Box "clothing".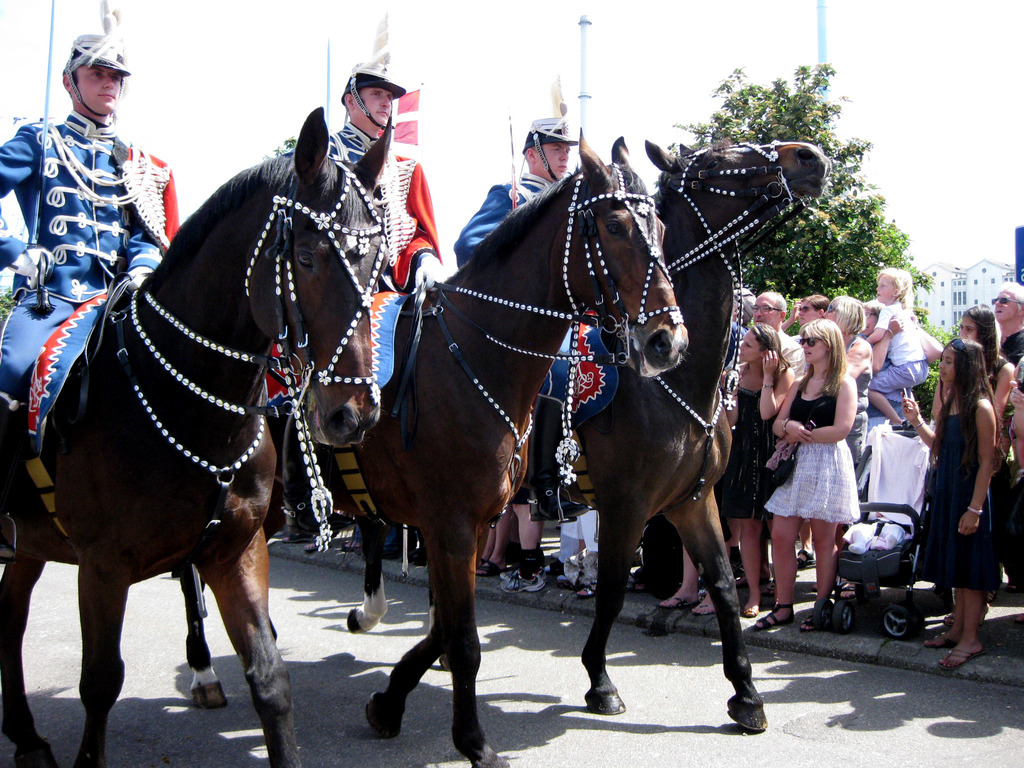
(x1=0, y1=110, x2=179, y2=461).
